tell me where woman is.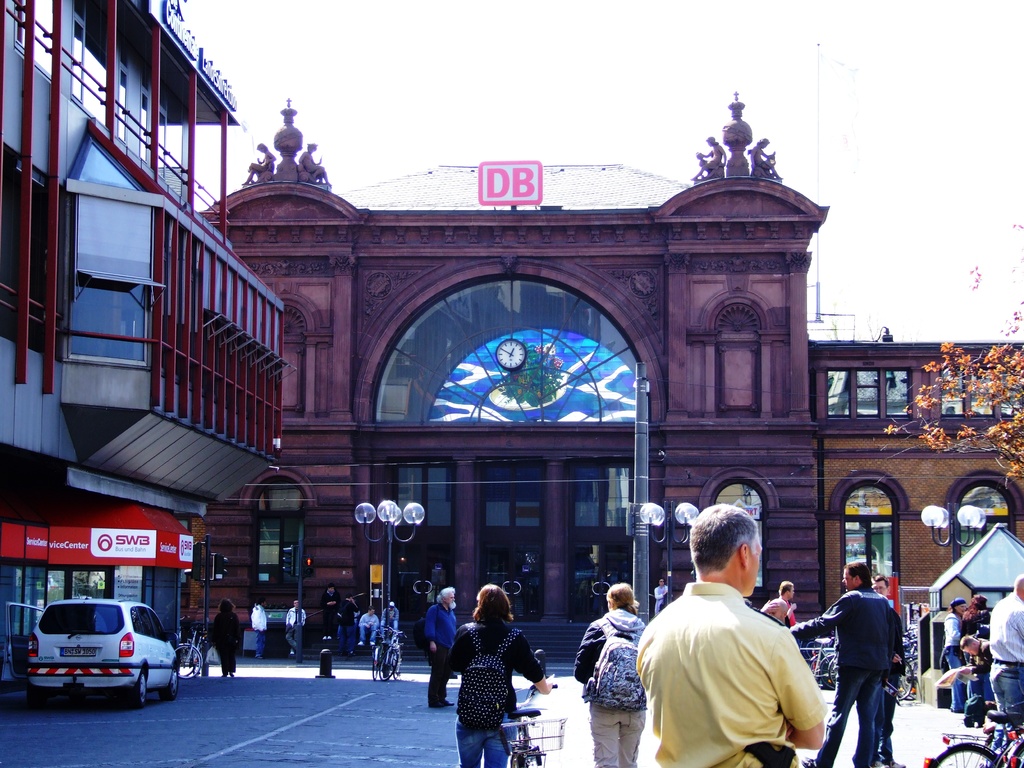
woman is at l=250, t=598, r=267, b=659.
